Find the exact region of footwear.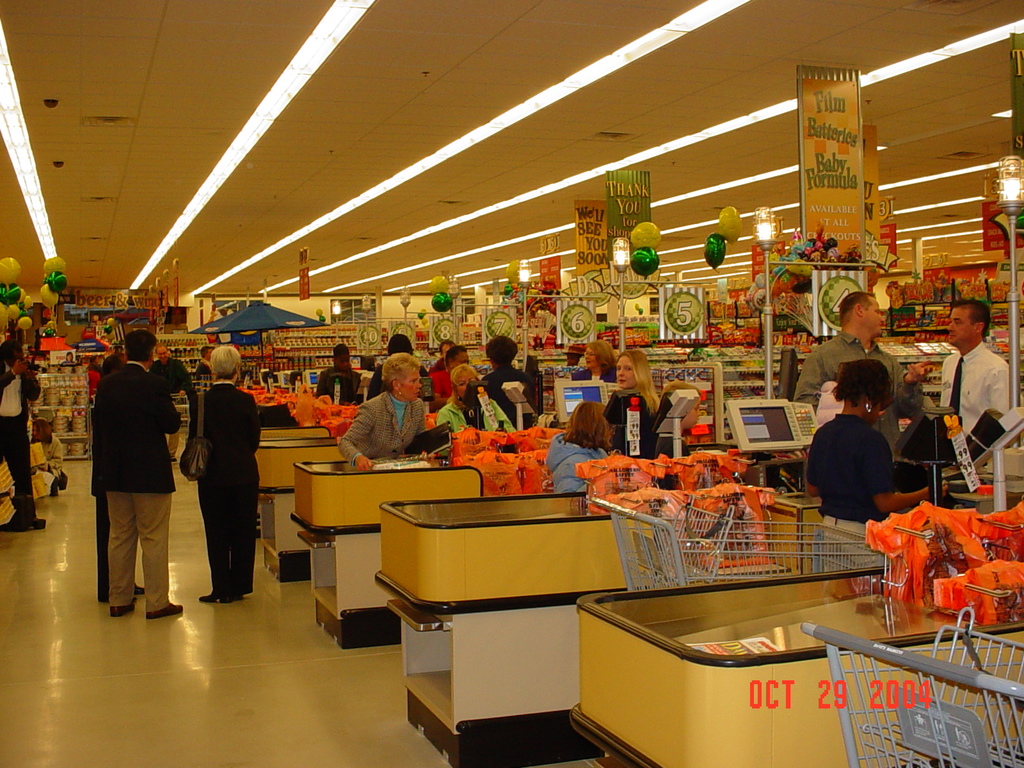
Exact region: crop(108, 602, 137, 615).
